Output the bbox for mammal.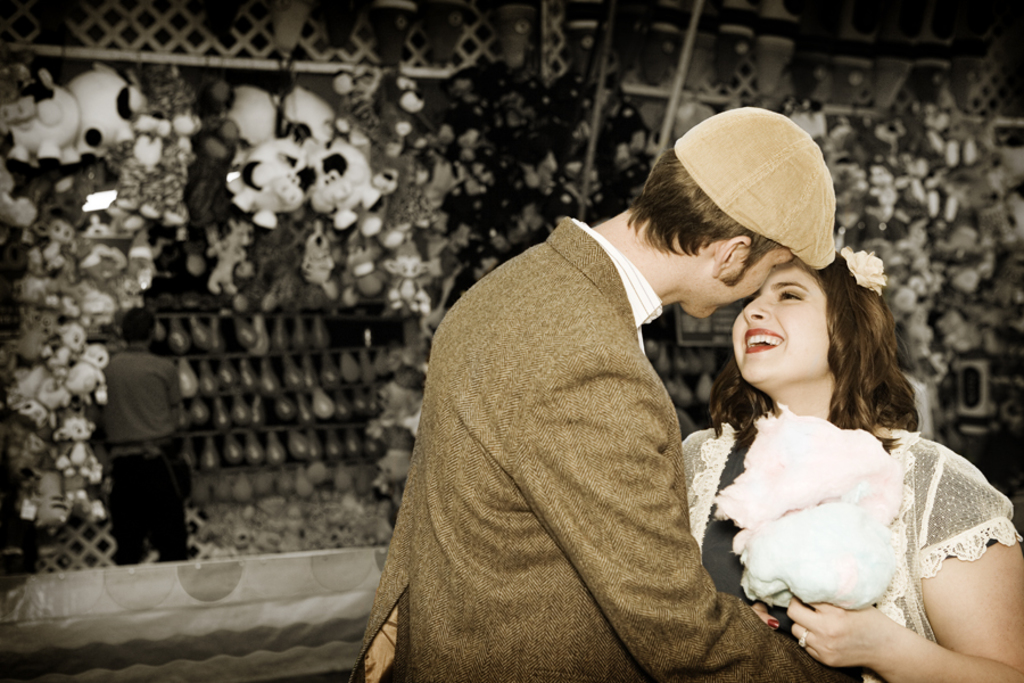
[left=345, top=104, right=873, bottom=682].
